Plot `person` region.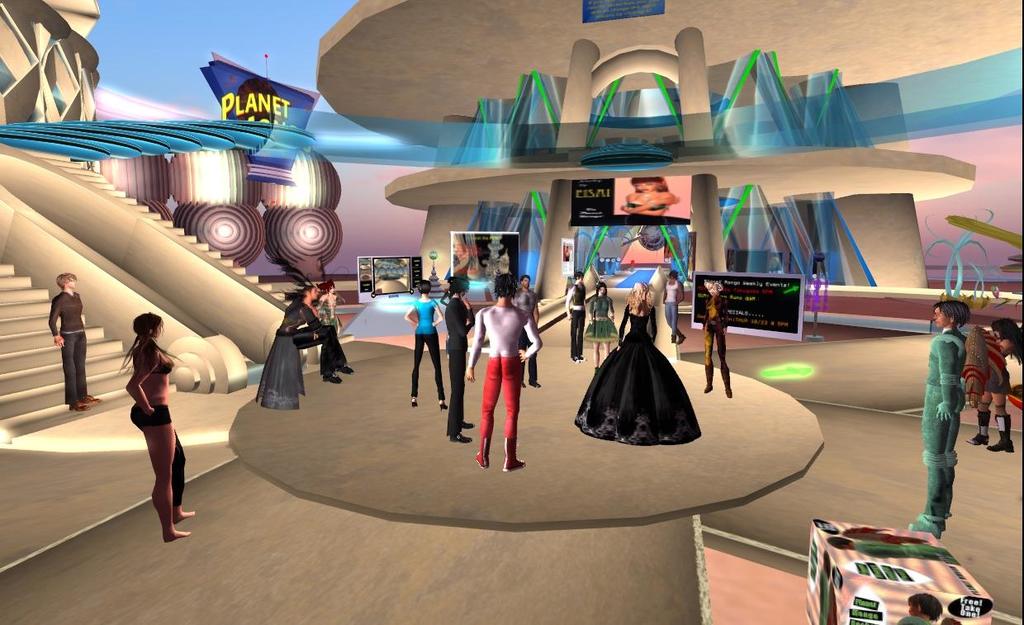
Plotted at Rect(116, 312, 197, 545).
